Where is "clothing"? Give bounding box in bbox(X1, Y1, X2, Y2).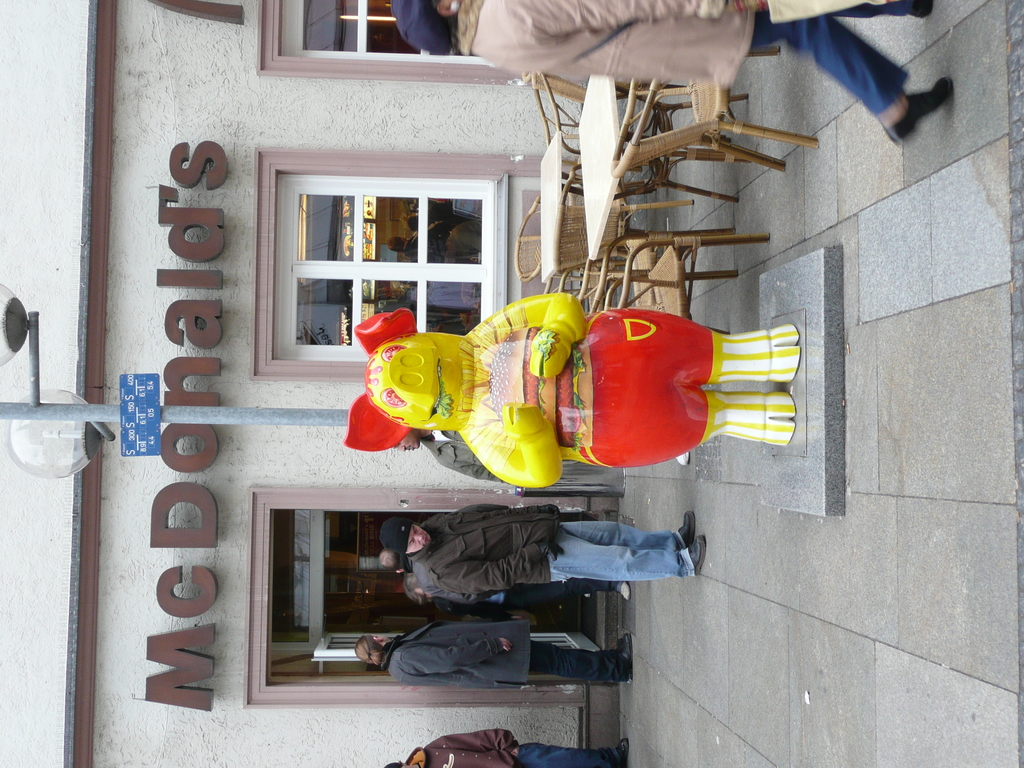
bbox(456, 0, 915, 121).
